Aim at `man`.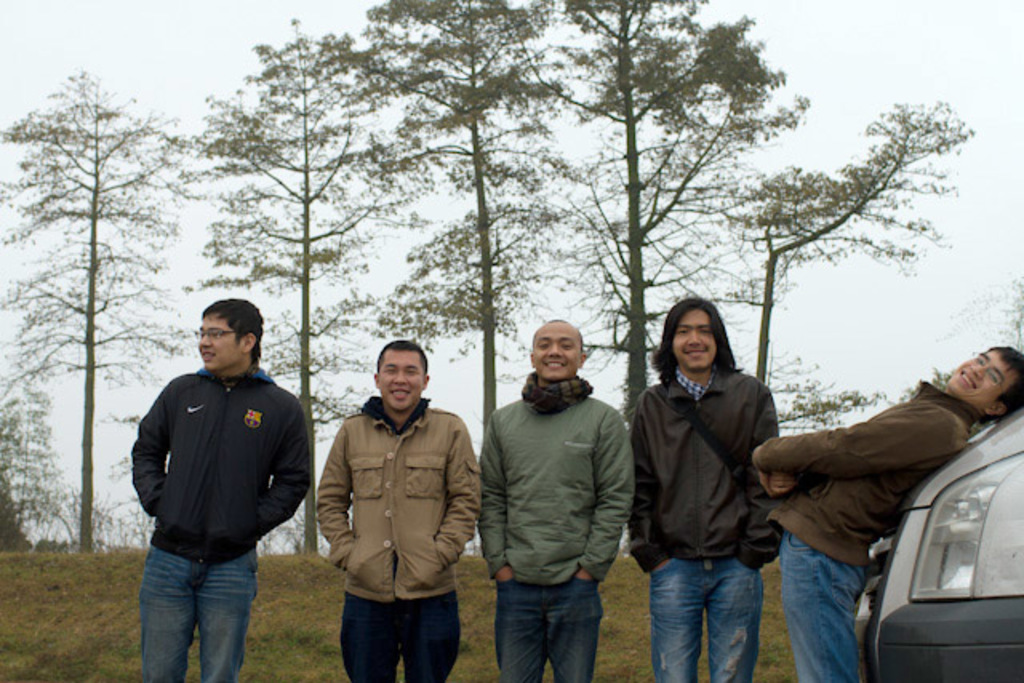
Aimed at [478, 322, 630, 681].
